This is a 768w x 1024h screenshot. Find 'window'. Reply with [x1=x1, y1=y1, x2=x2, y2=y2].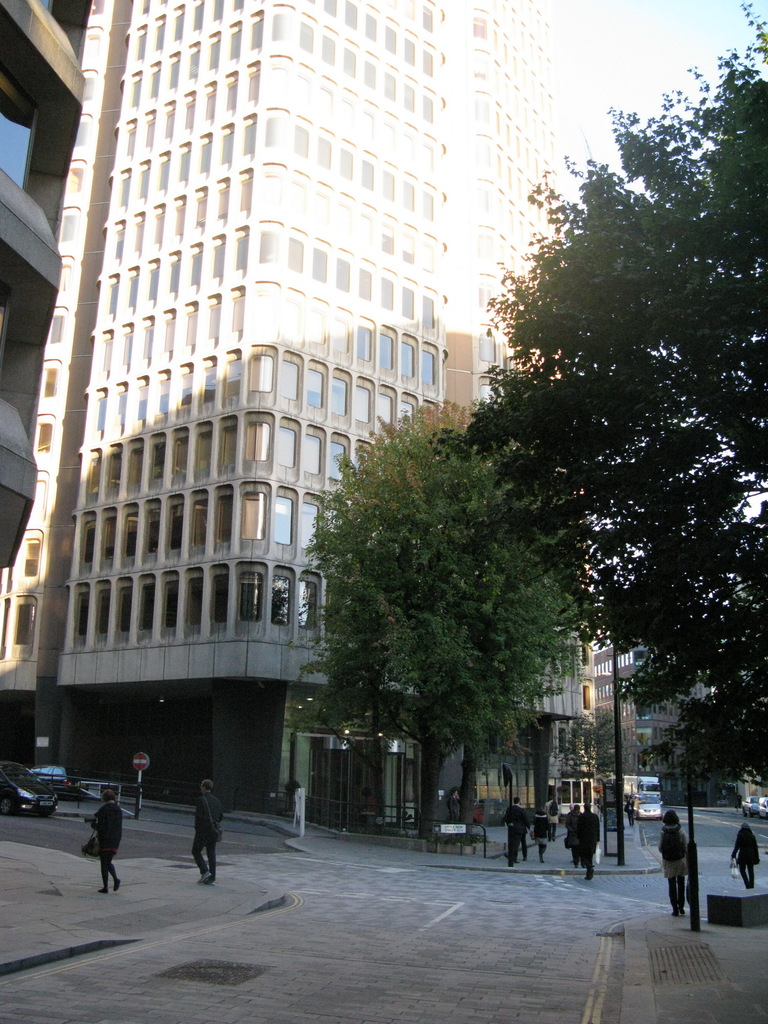
[x1=97, y1=339, x2=116, y2=382].
